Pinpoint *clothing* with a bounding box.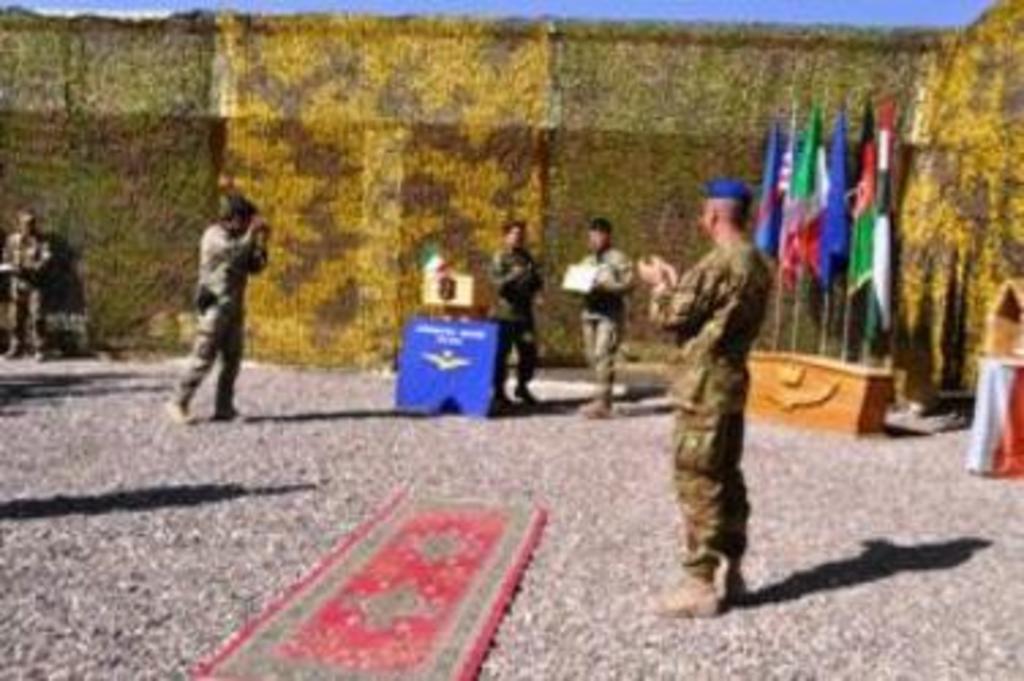
crop(493, 245, 550, 392).
